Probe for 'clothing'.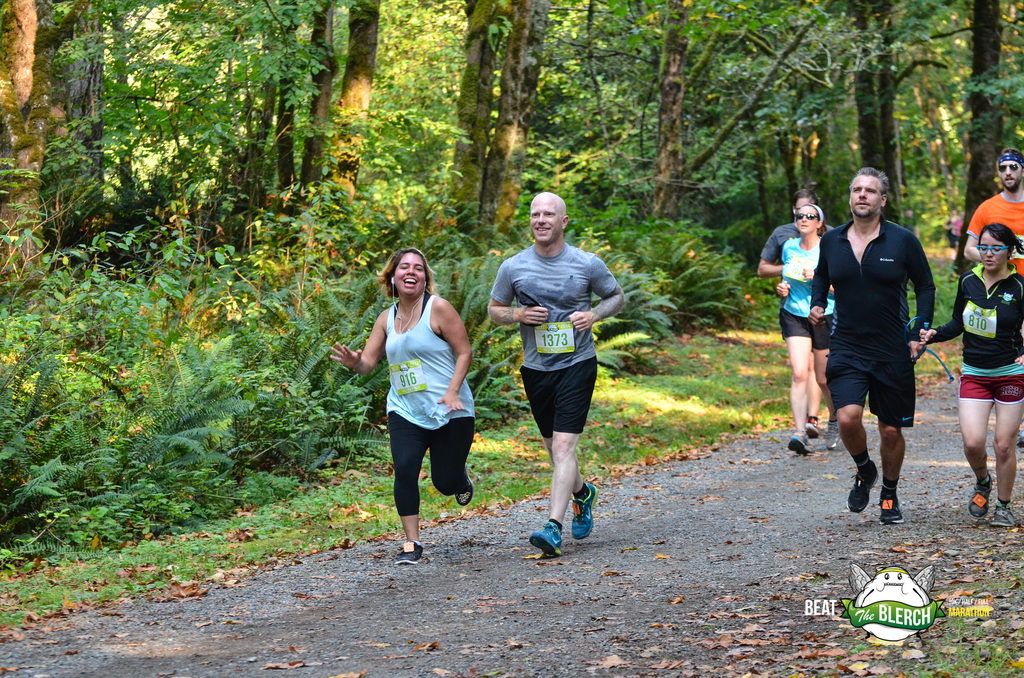
Probe result: crop(383, 295, 476, 435).
